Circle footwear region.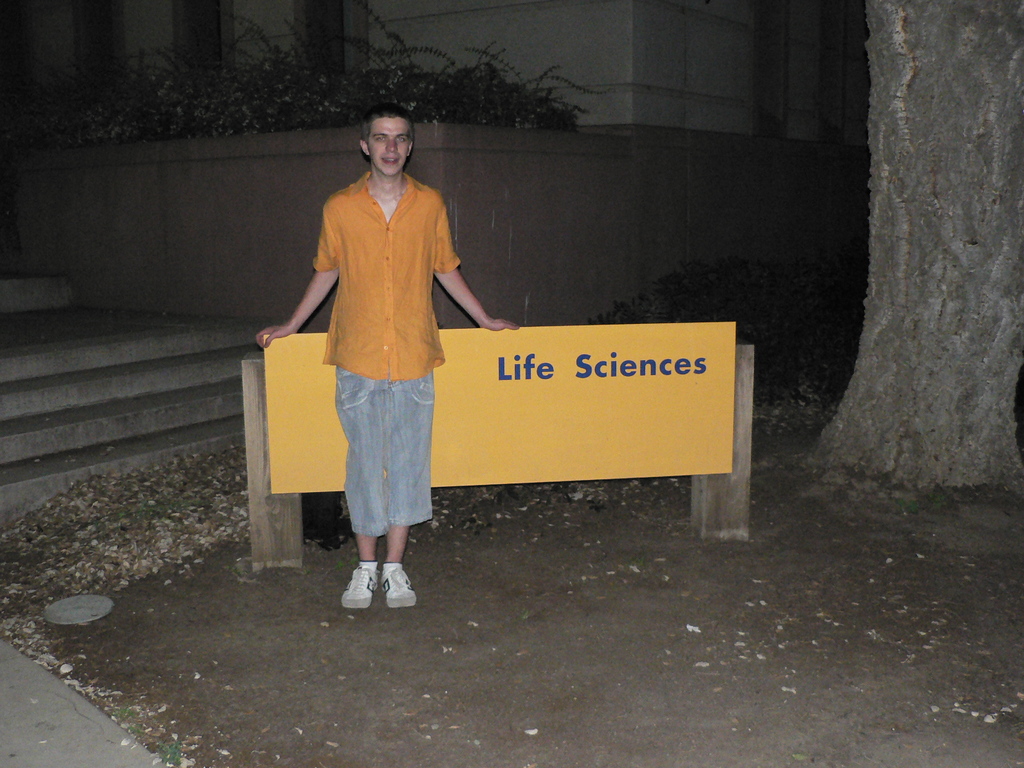
Region: left=375, top=562, right=416, bottom=607.
